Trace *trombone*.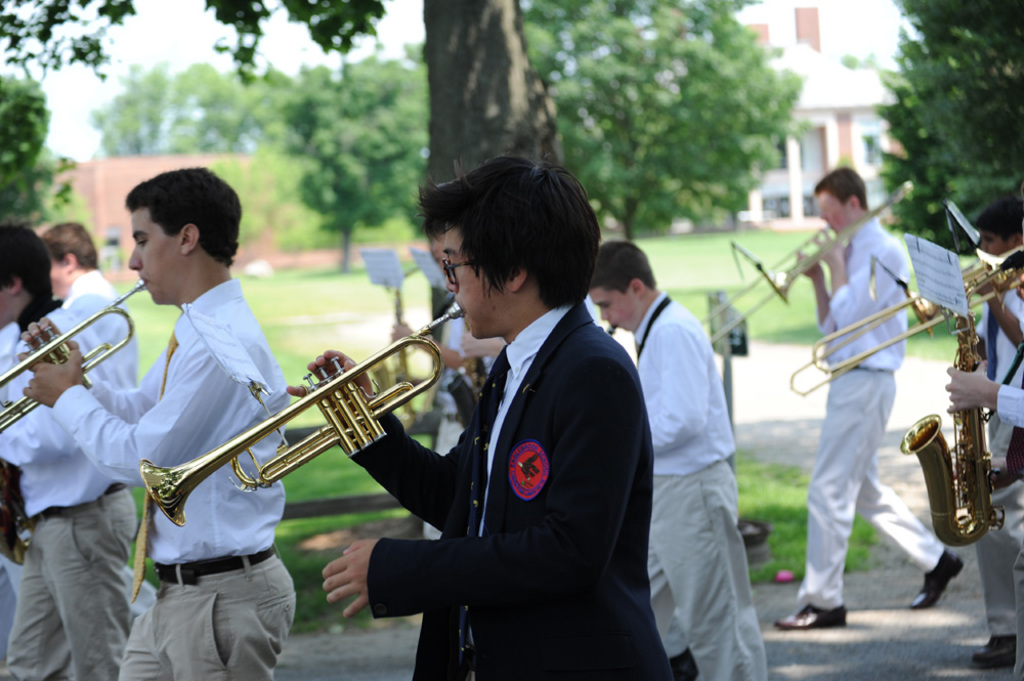
Traced to BBox(700, 180, 910, 345).
